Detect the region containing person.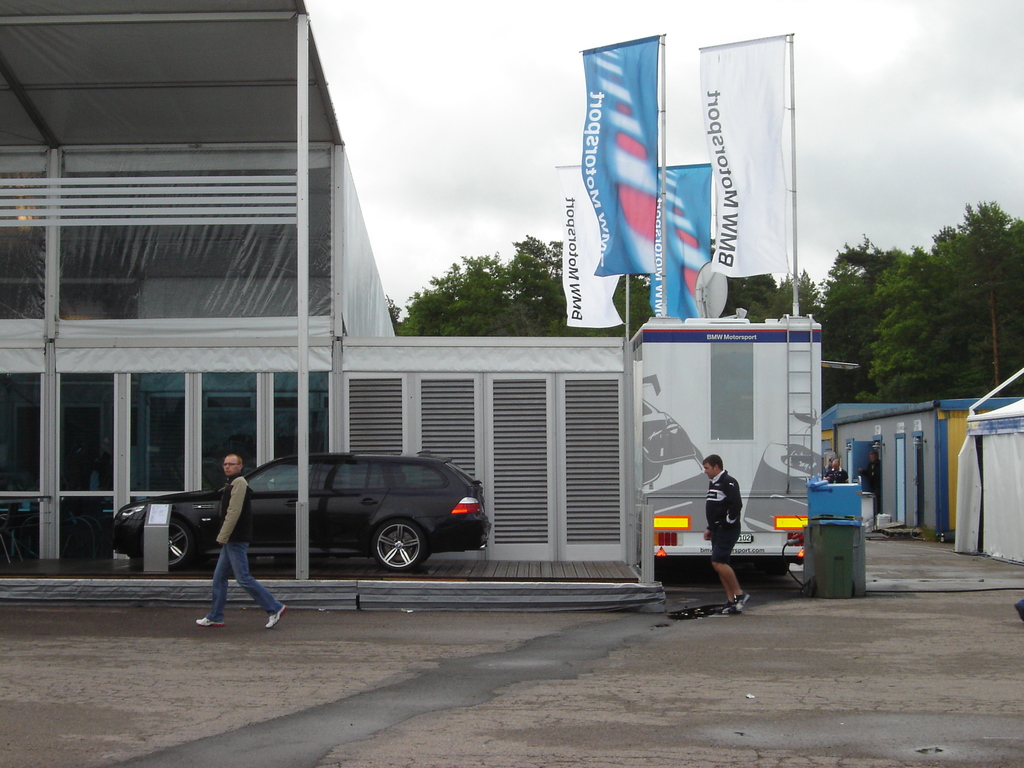
locate(198, 450, 292, 627).
